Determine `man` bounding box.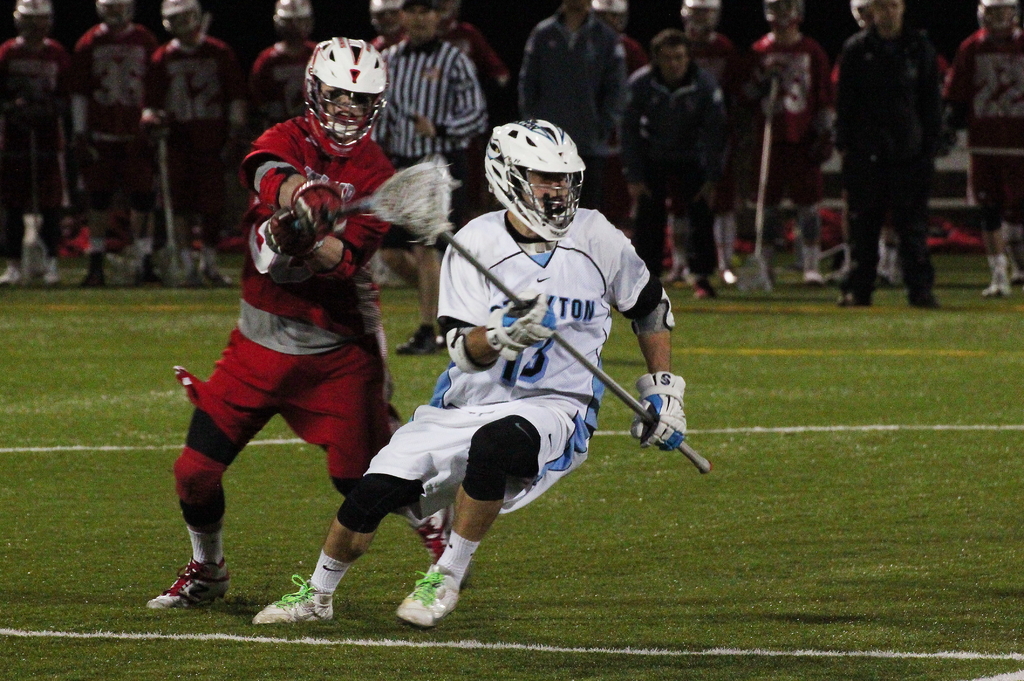
Determined: region(667, 0, 748, 290).
